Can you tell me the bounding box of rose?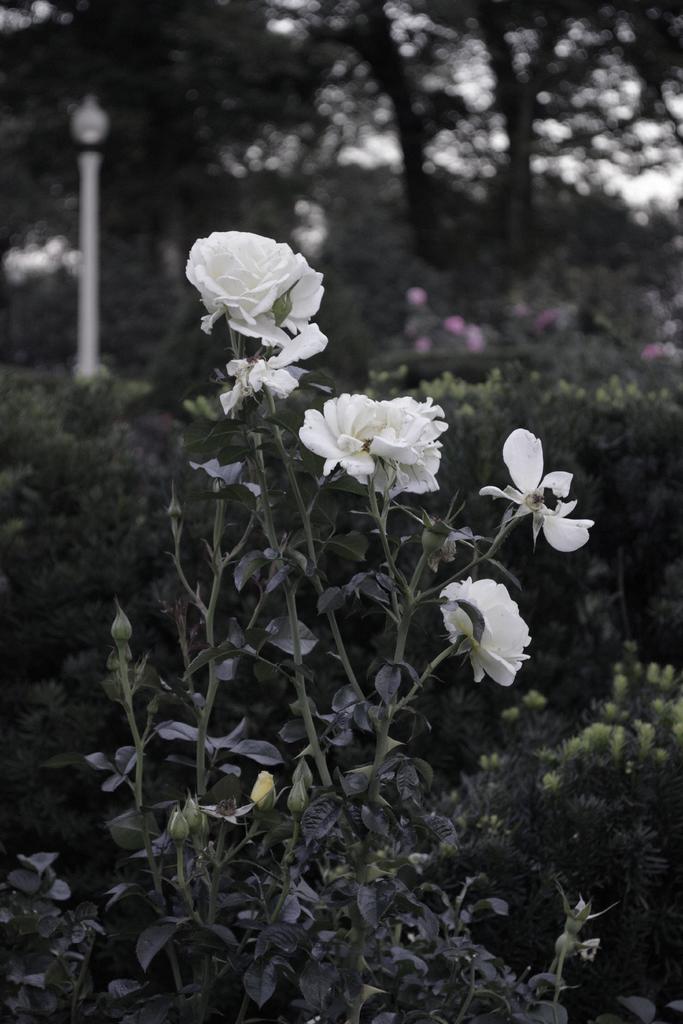
box(299, 393, 450, 502).
